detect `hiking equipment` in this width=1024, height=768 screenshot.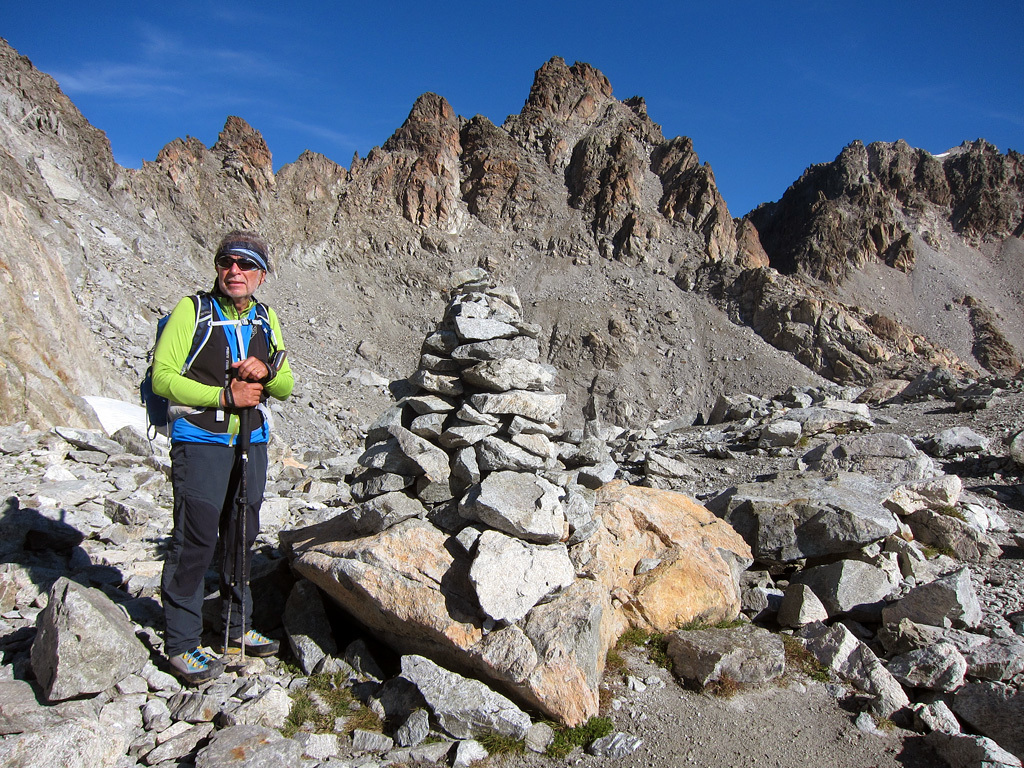
Detection: {"x1": 135, "y1": 287, "x2": 280, "y2": 443}.
